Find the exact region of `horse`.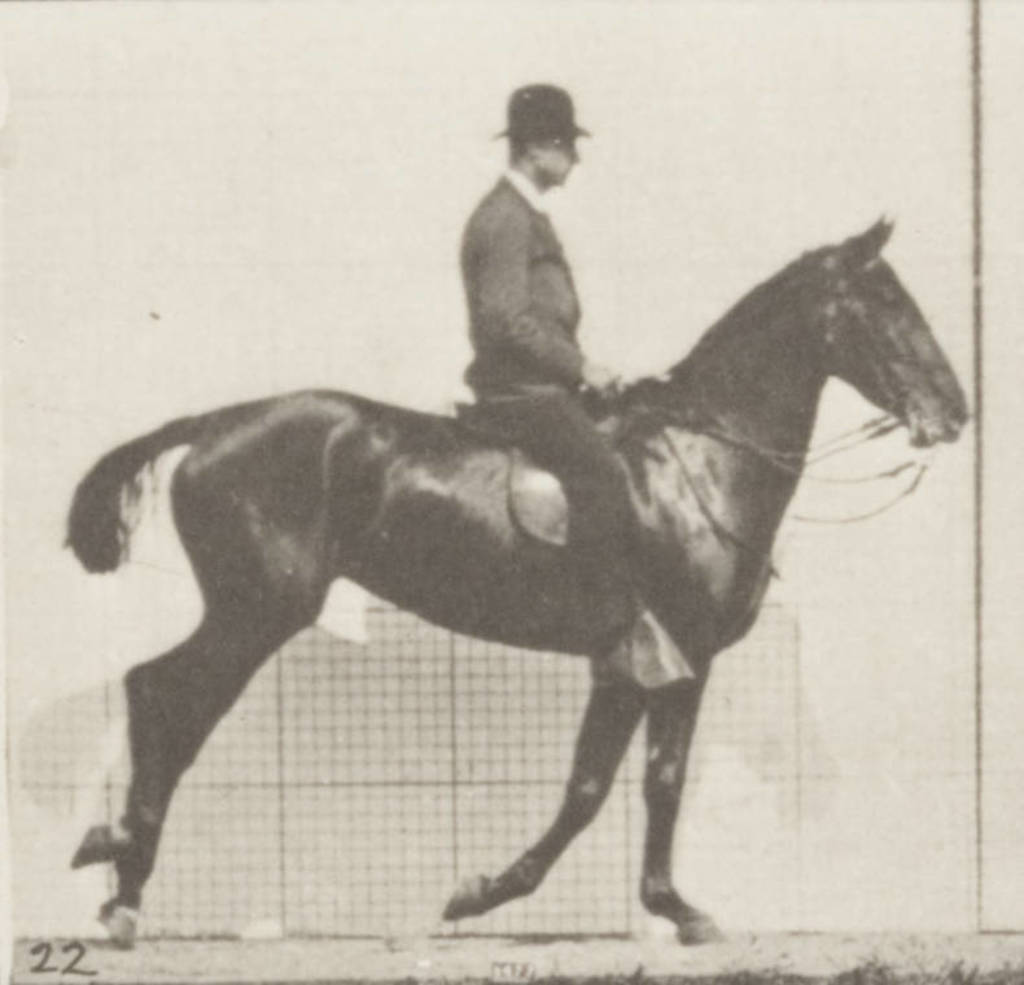
Exact region: detection(62, 222, 972, 958).
